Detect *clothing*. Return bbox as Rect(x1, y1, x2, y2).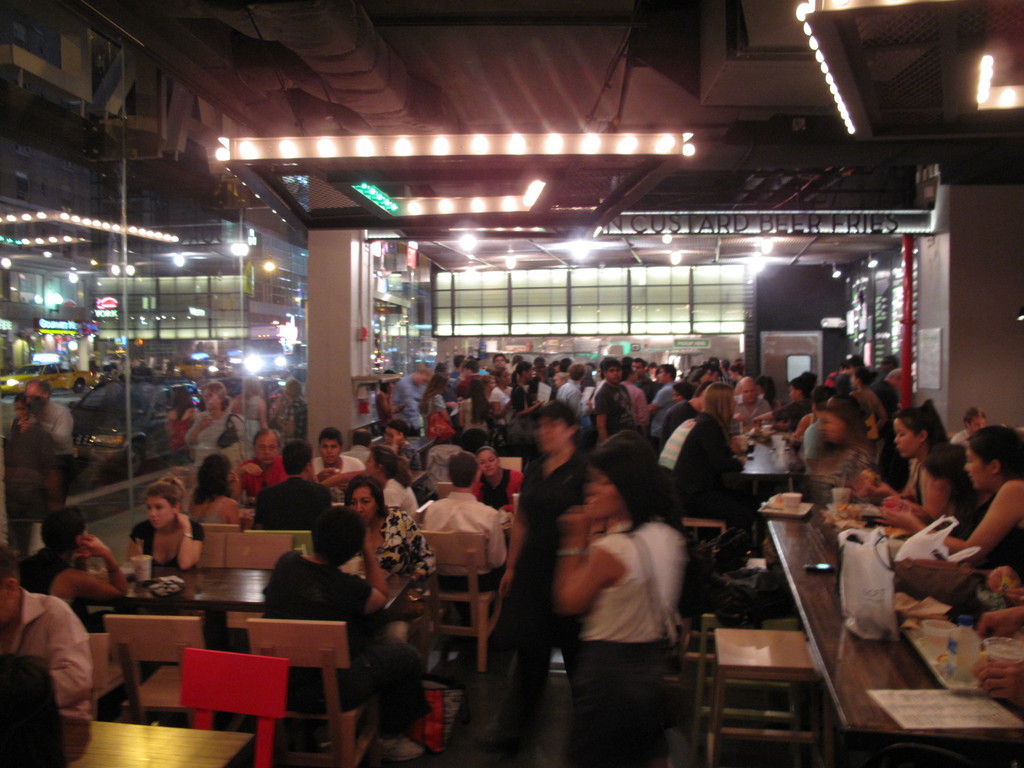
Rect(305, 445, 365, 506).
